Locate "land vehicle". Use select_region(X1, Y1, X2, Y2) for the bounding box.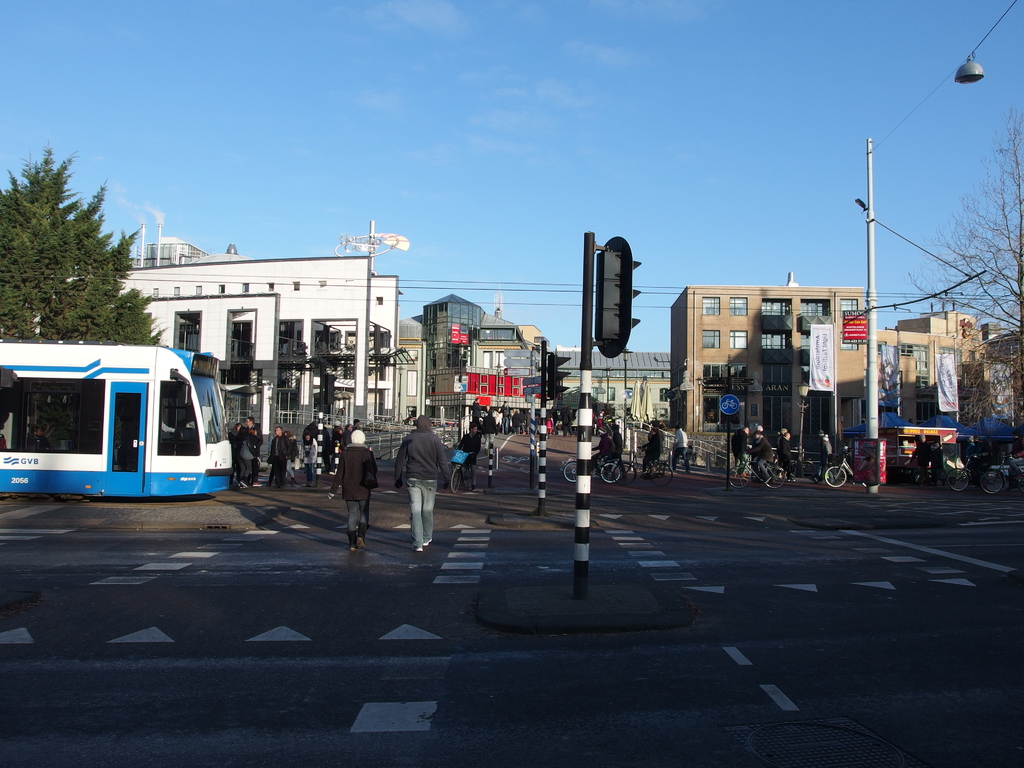
select_region(977, 448, 1022, 500).
